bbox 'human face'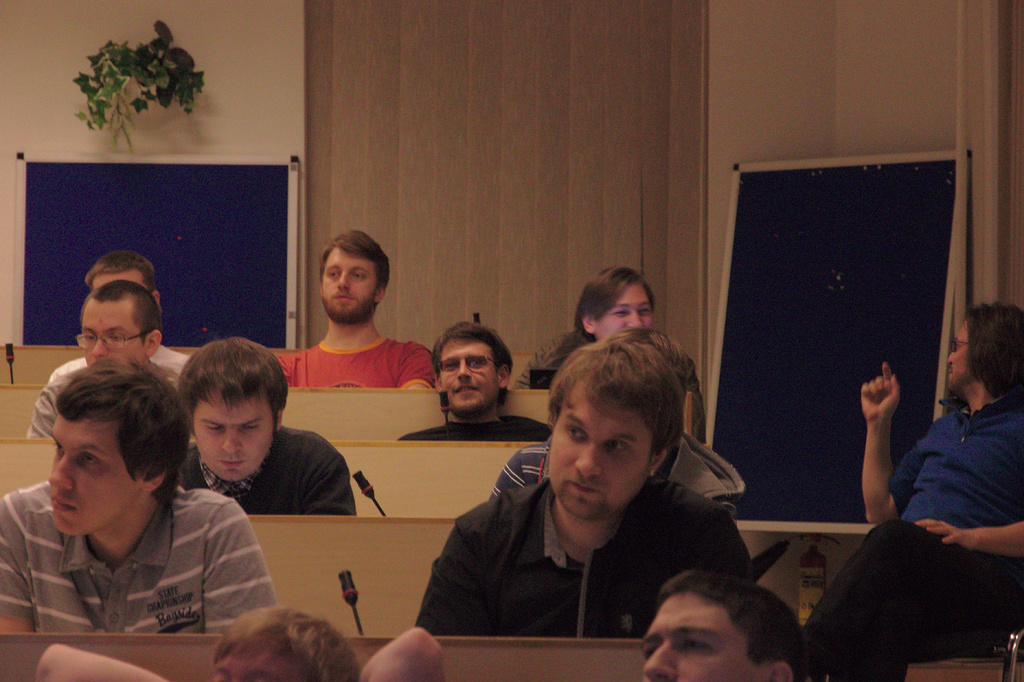
<bbox>438, 338, 499, 413</bbox>
